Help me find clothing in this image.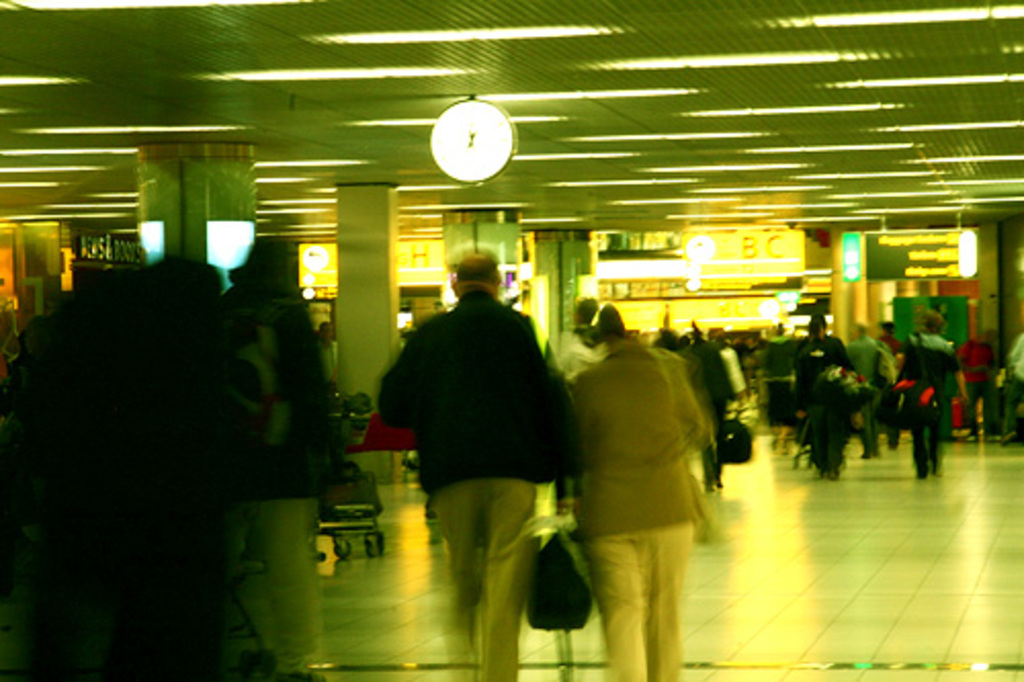
Found it: {"x1": 850, "y1": 332, "x2": 897, "y2": 465}.
